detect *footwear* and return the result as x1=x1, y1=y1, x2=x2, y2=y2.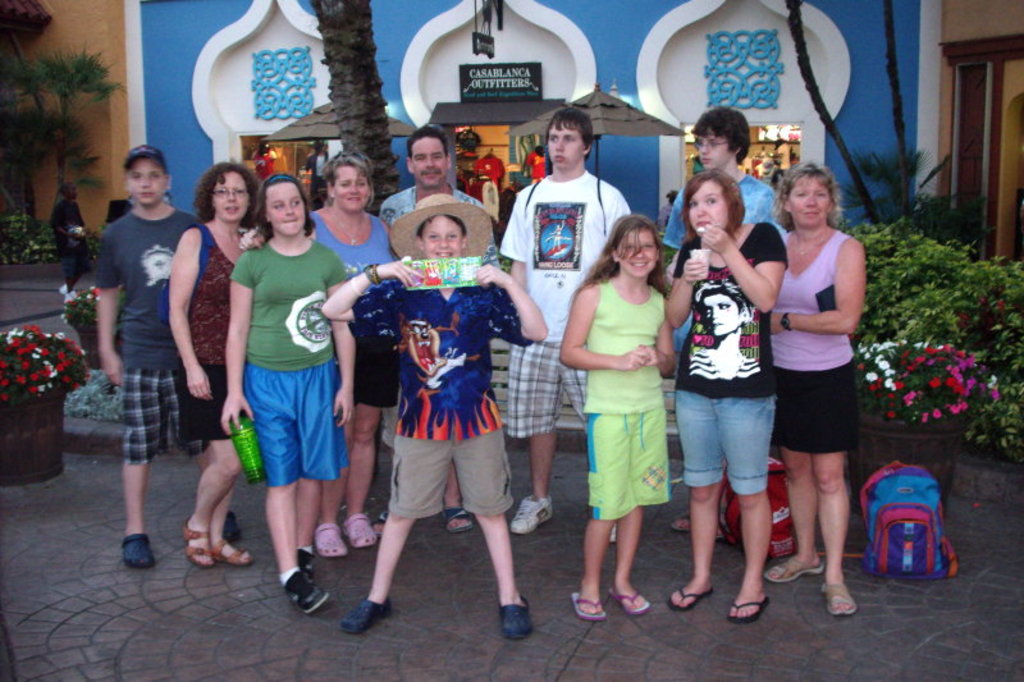
x1=571, y1=592, x2=607, y2=626.
